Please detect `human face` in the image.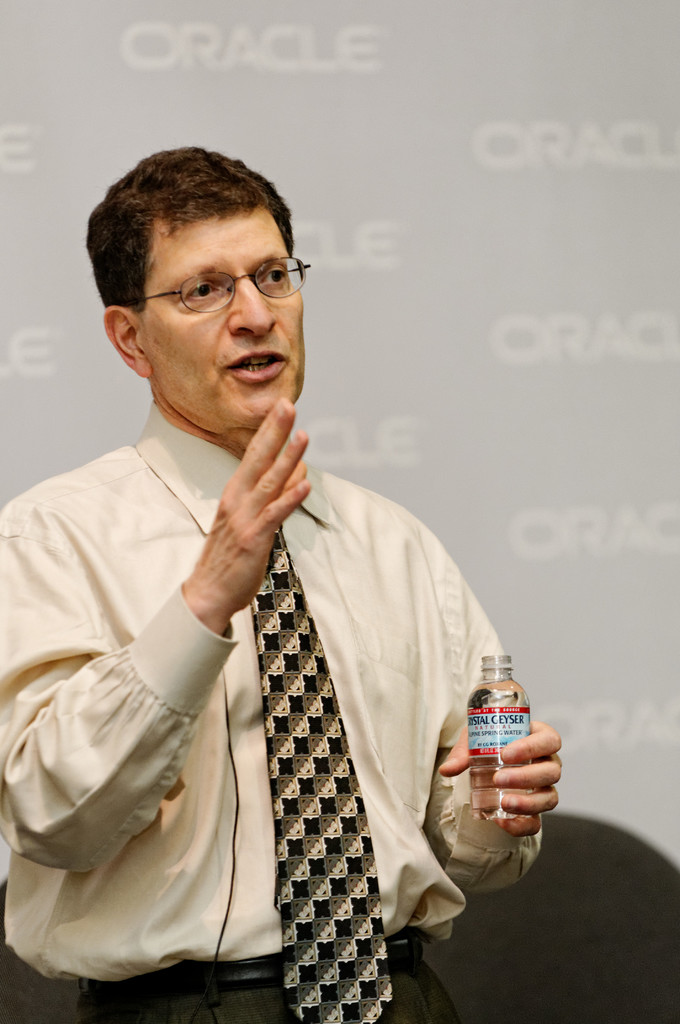
[133, 200, 308, 415].
